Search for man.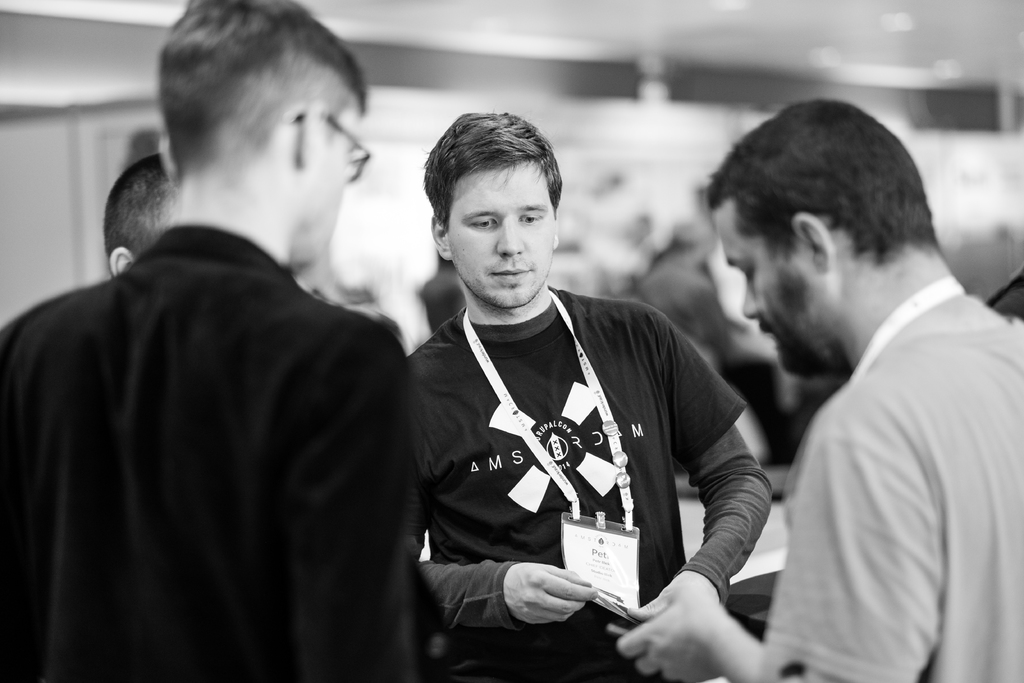
Found at x1=0 y1=147 x2=174 y2=354.
